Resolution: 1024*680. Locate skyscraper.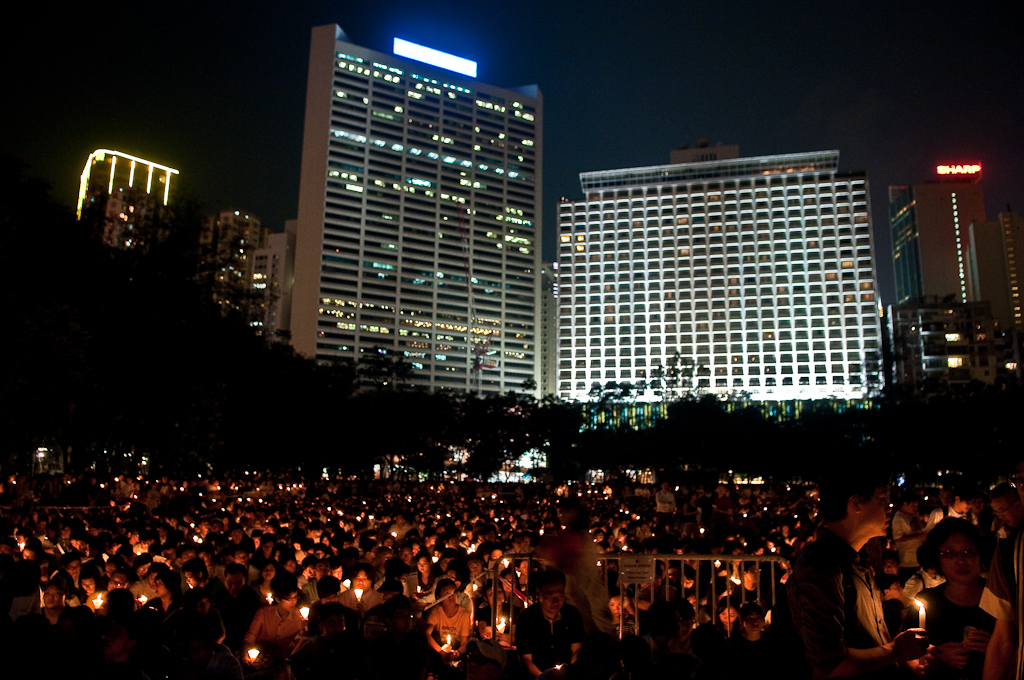
region(70, 138, 180, 260).
